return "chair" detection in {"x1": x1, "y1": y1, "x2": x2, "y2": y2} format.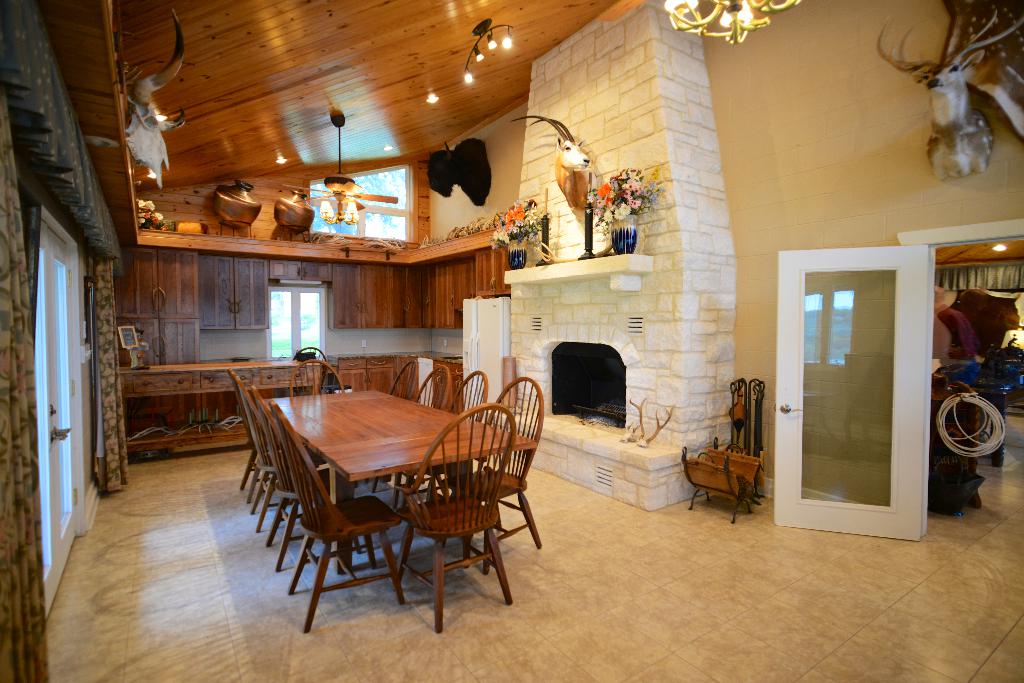
{"x1": 299, "y1": 346, "x2": 328, "y2": 362}.
